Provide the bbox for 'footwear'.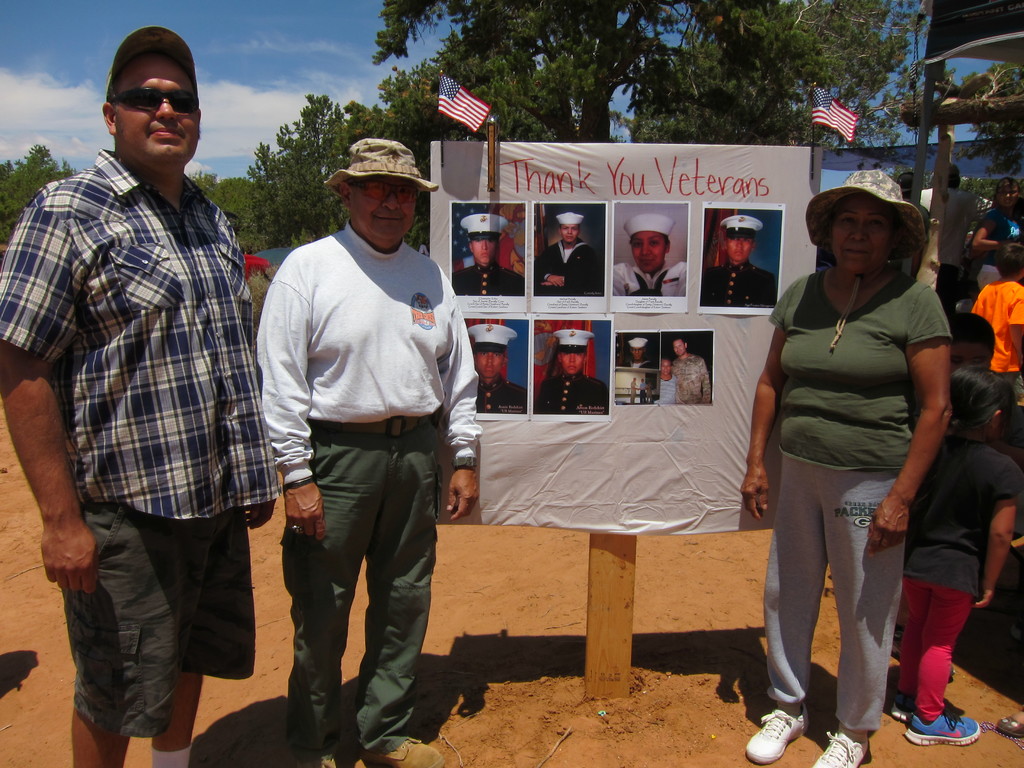
rect(904, 709, 975, 748).
